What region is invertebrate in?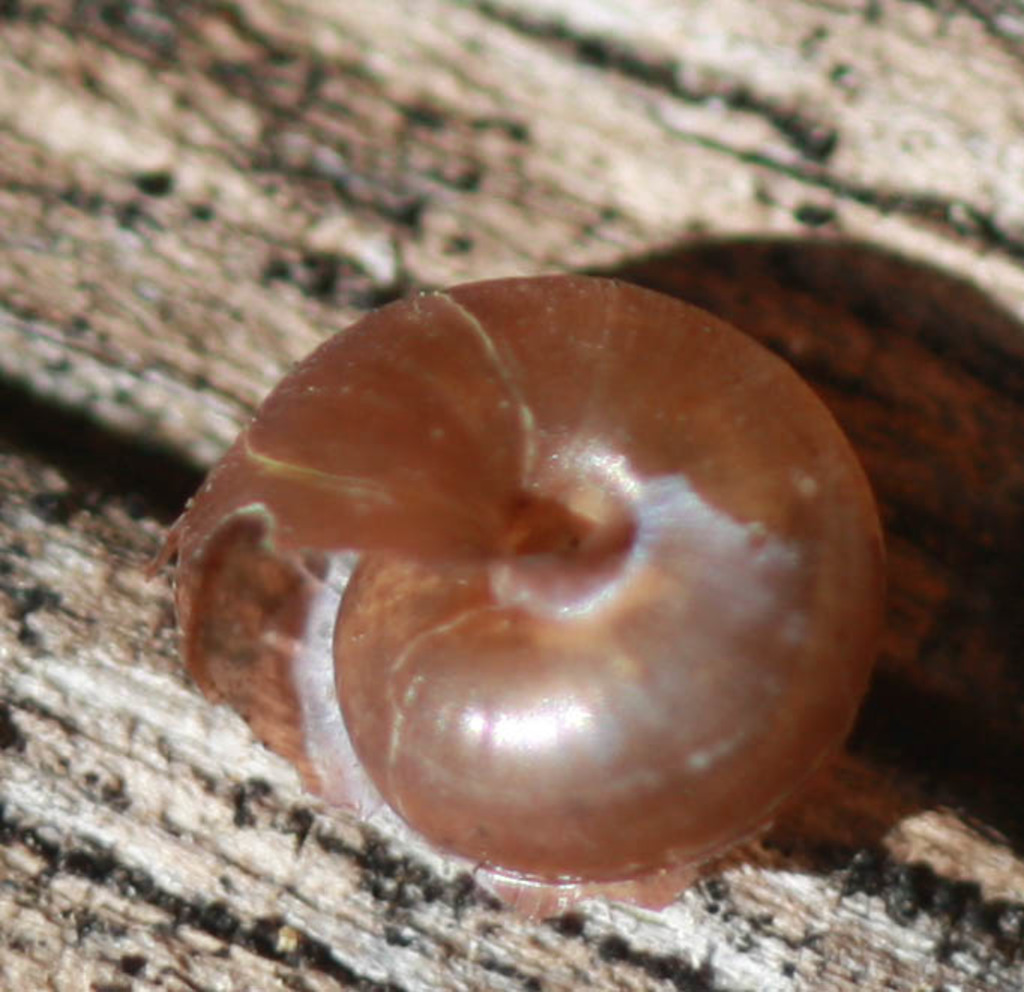
box(144, 276, 887, 914).
